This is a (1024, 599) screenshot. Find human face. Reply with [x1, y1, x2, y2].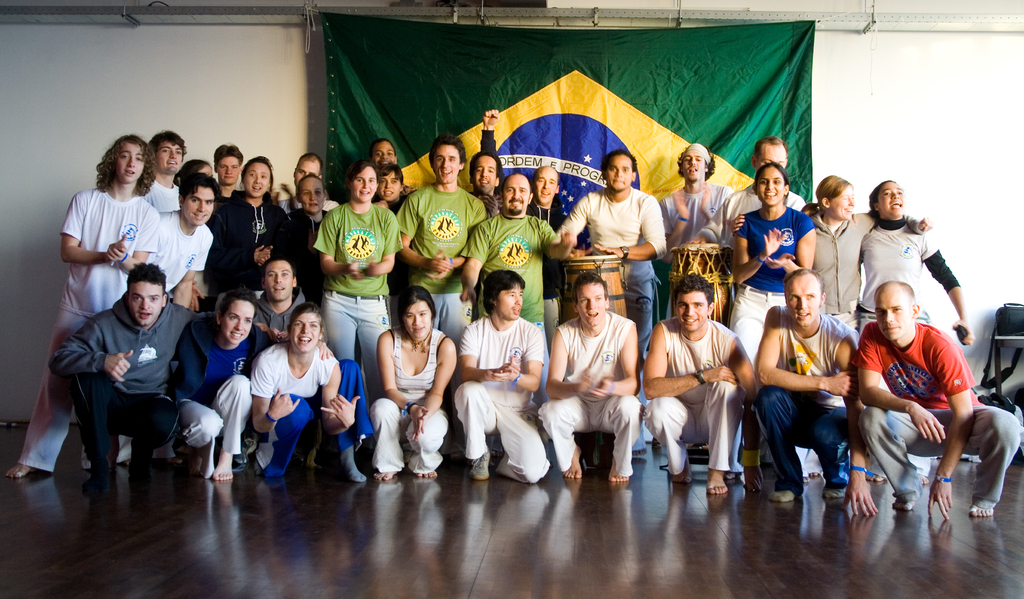
[184, 185, 216, 226].
